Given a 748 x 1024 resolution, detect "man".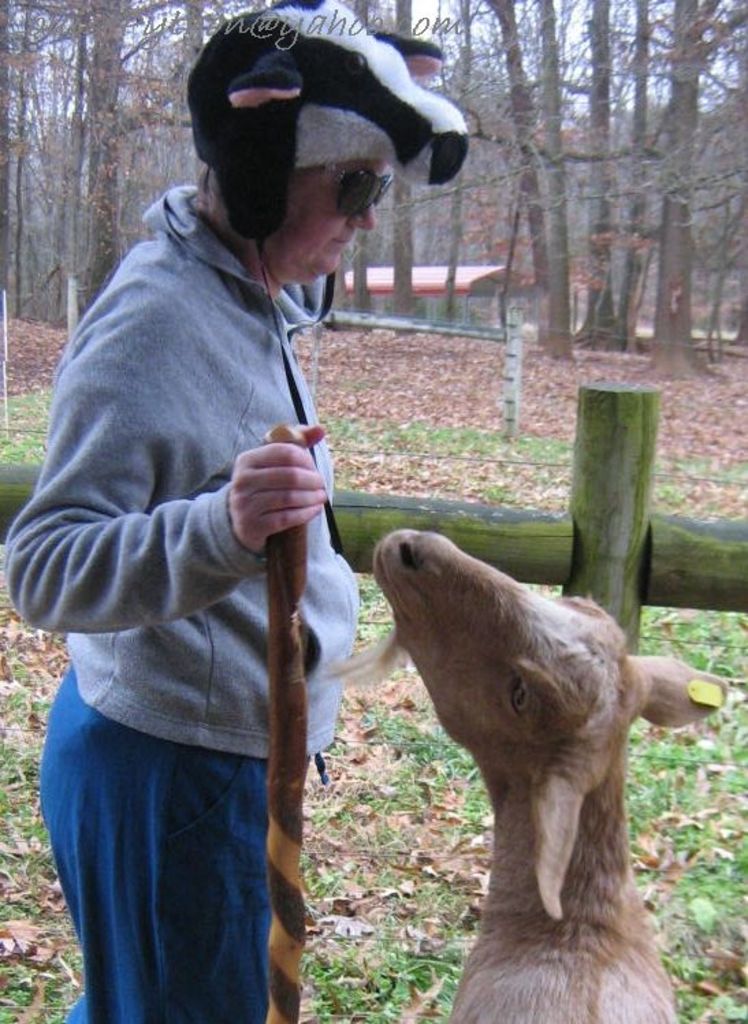
{"left": 22, "top": 21, "right": 447, "bottom": 975}.
